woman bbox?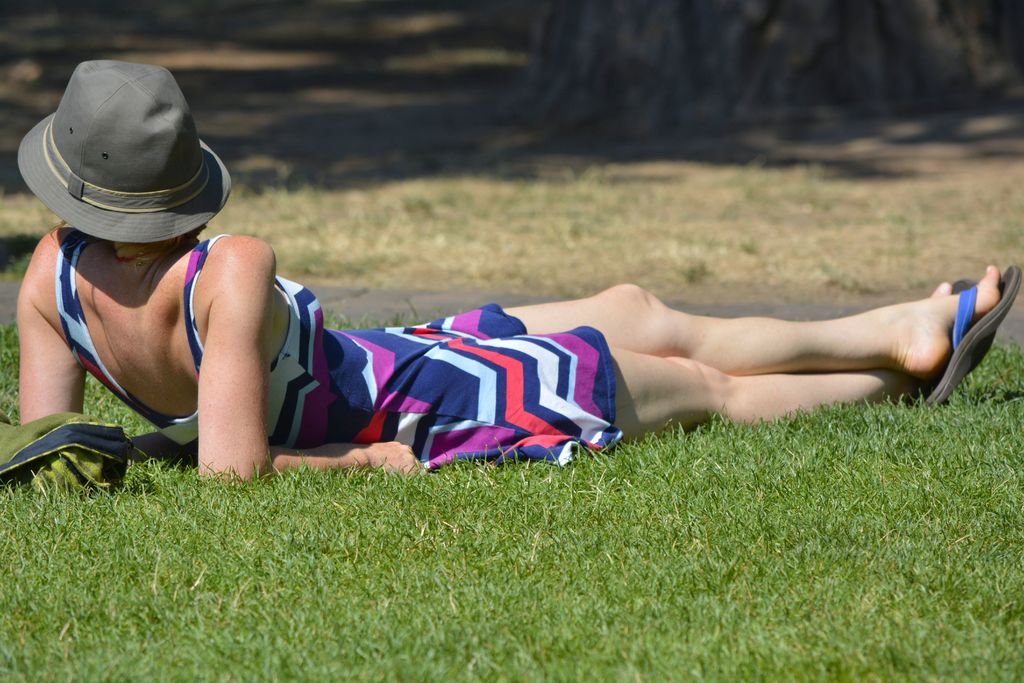
{"left": 10, "top": 56, "right": 1020, "bottom": 504}
